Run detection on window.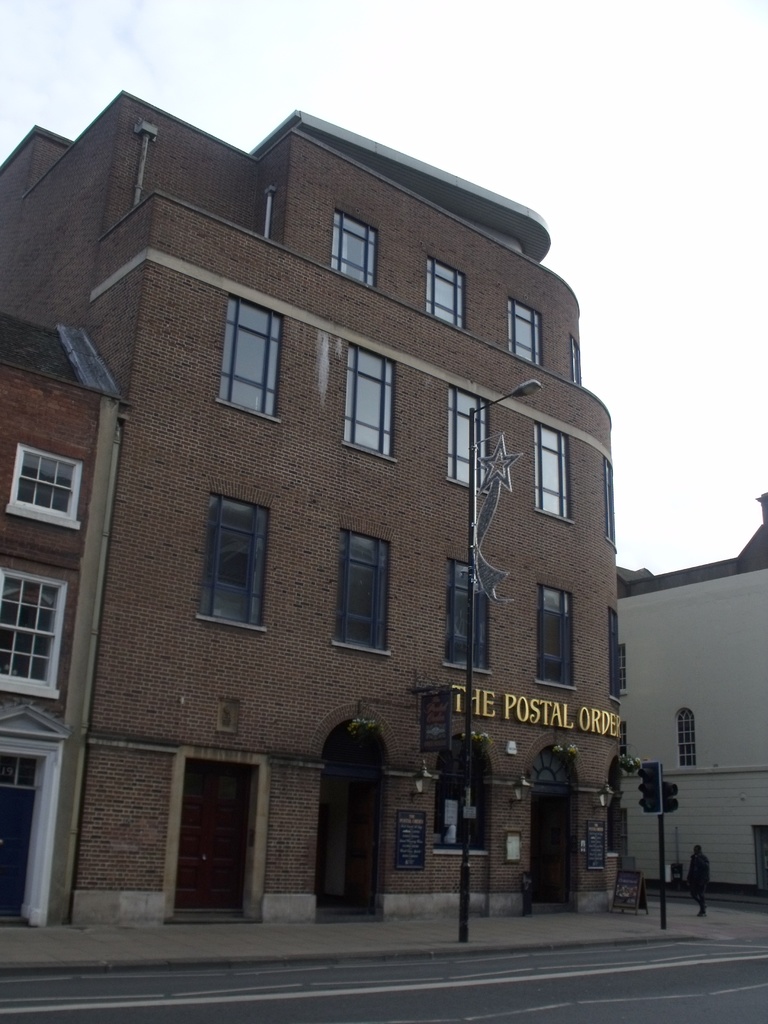
Result: bbox=(506, 294, 540, 366).
